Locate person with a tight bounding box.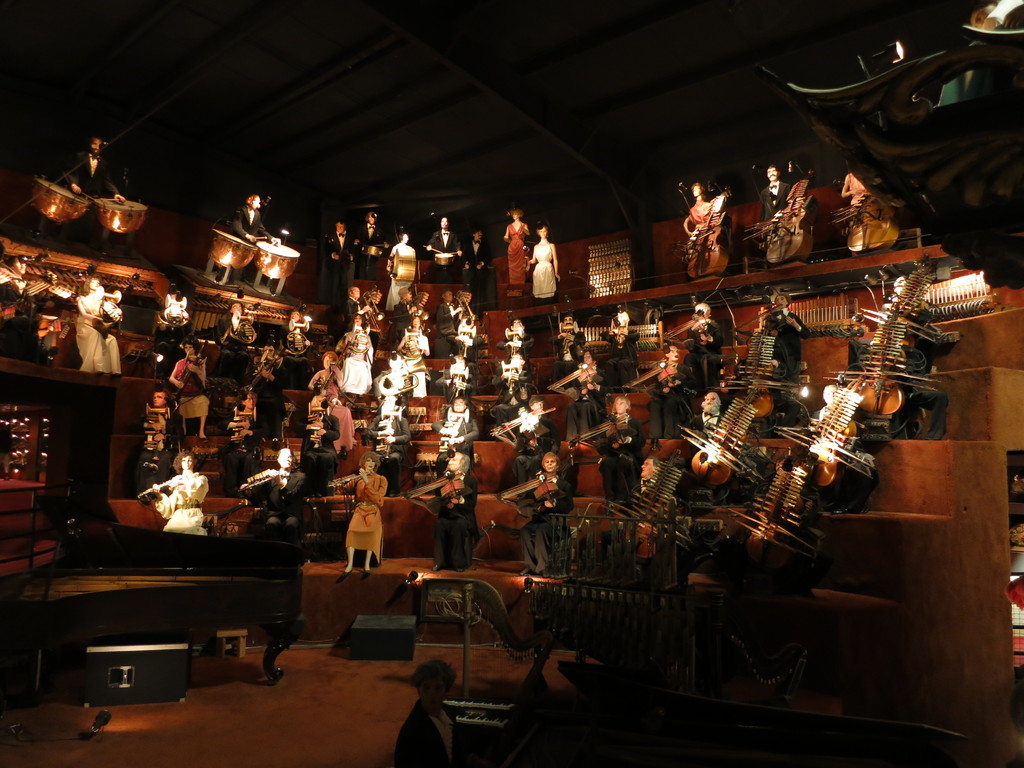
(761, 292, 808, 382).
